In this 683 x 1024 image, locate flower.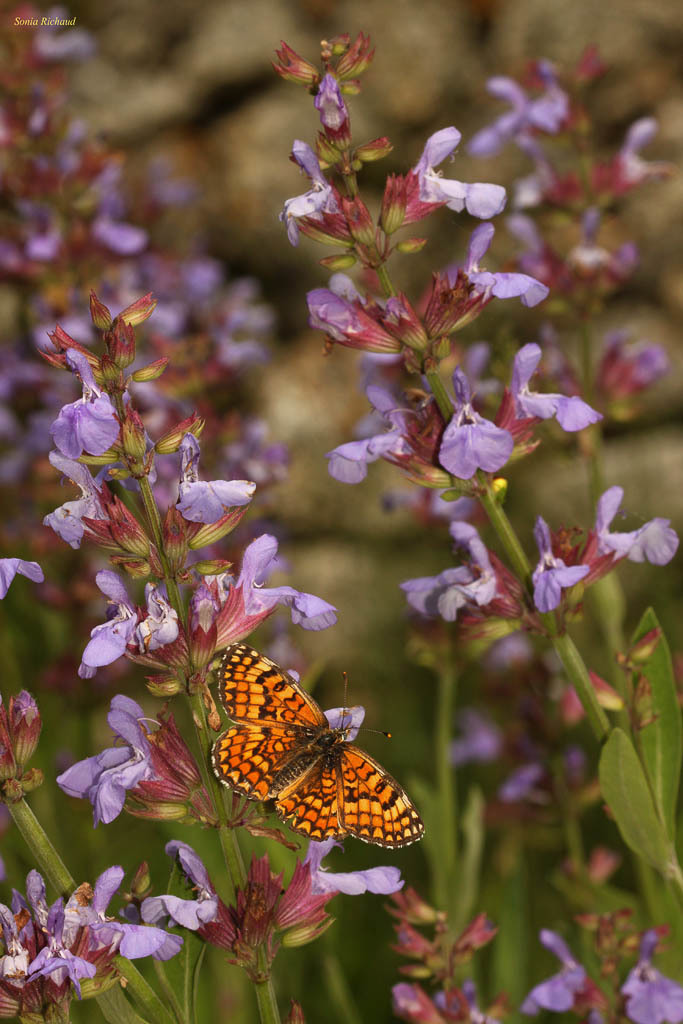
Bounding box: [455, 916, 501, 962].
